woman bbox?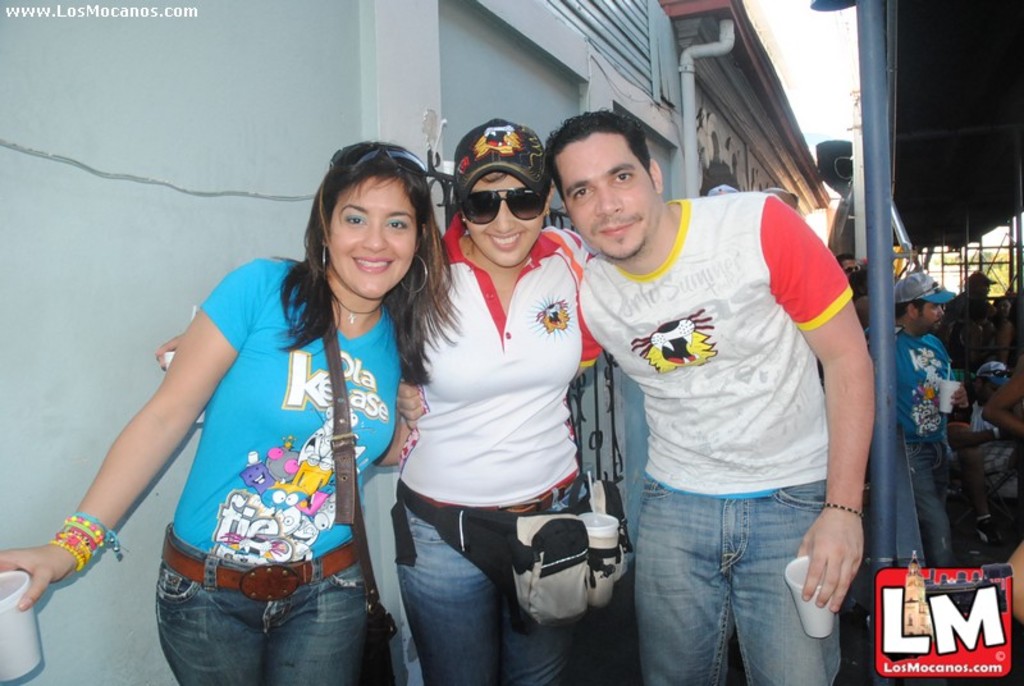
region(161, 113, 607, 685)
